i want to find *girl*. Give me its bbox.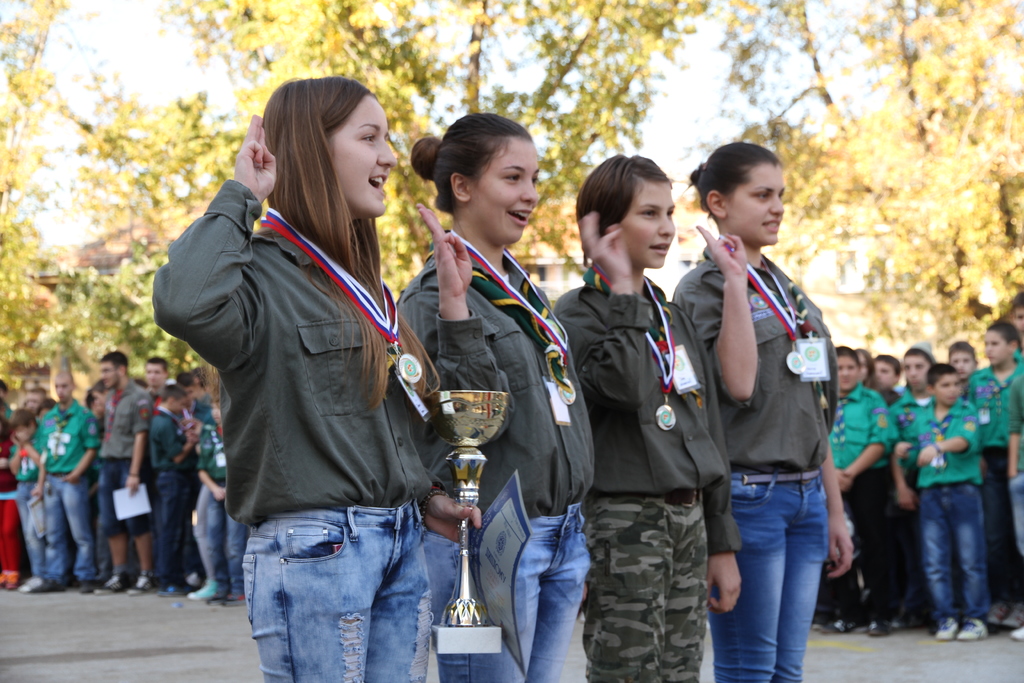
region(394, 107, 596, 682).
